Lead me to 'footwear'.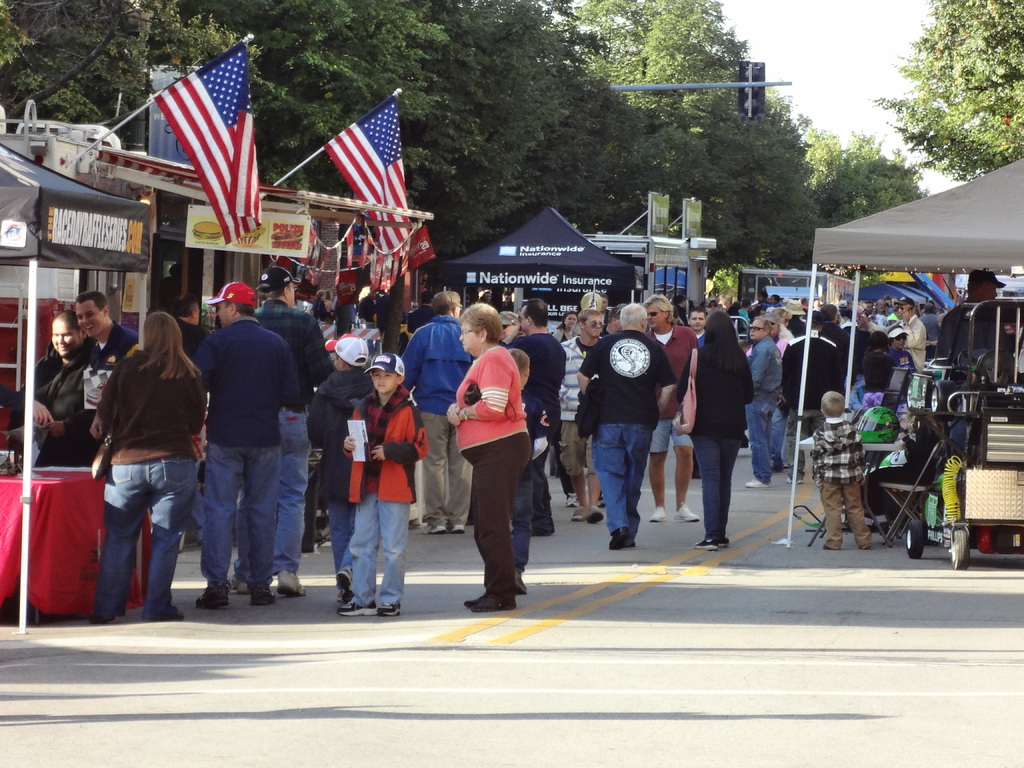
Lead to bbox(339, 594, 375, 612).
